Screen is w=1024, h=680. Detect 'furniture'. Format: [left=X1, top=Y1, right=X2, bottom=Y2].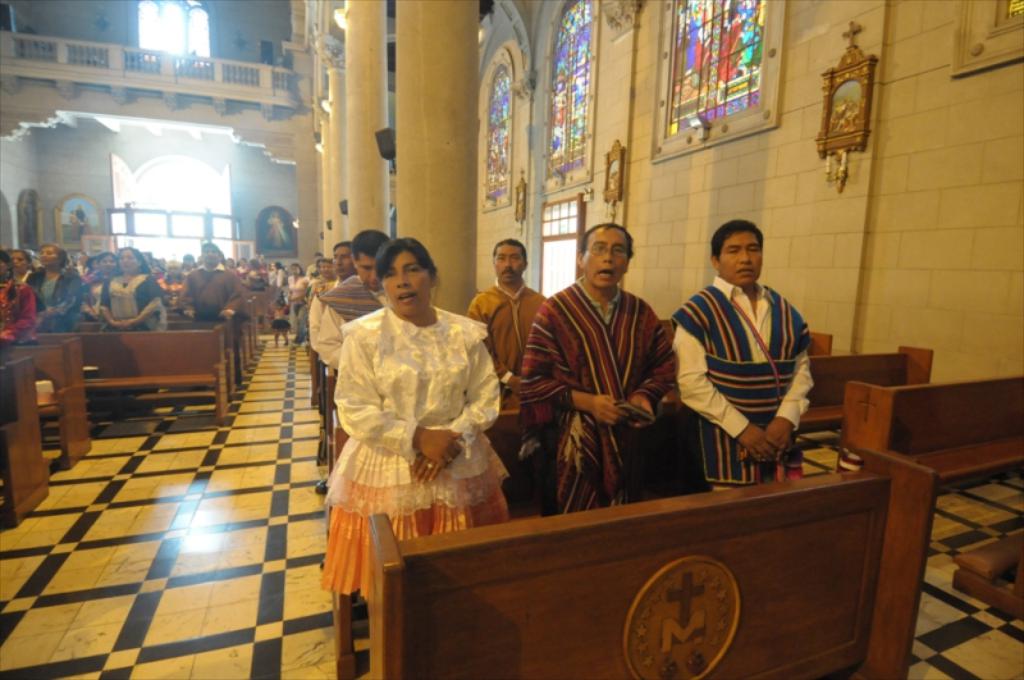
[left=333, top=406, right=554, bottom=679].
